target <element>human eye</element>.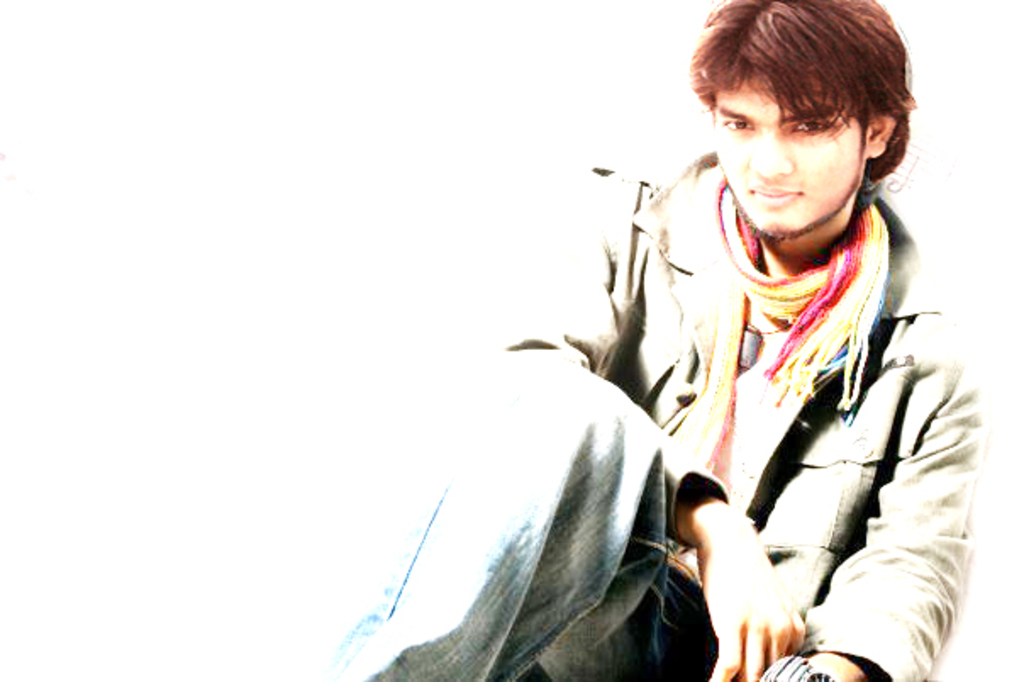
Target region: pyautogui.locateOnScreen(721, 112, 753, 134).
